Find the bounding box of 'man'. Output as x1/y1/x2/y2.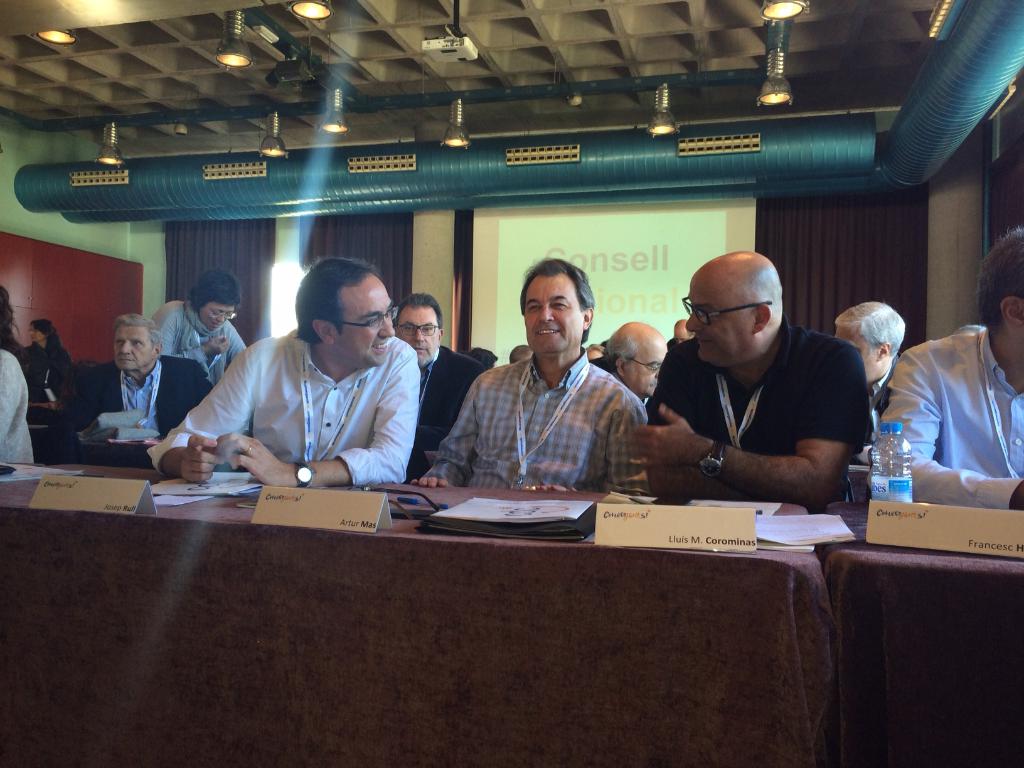
666/321/691/349.
